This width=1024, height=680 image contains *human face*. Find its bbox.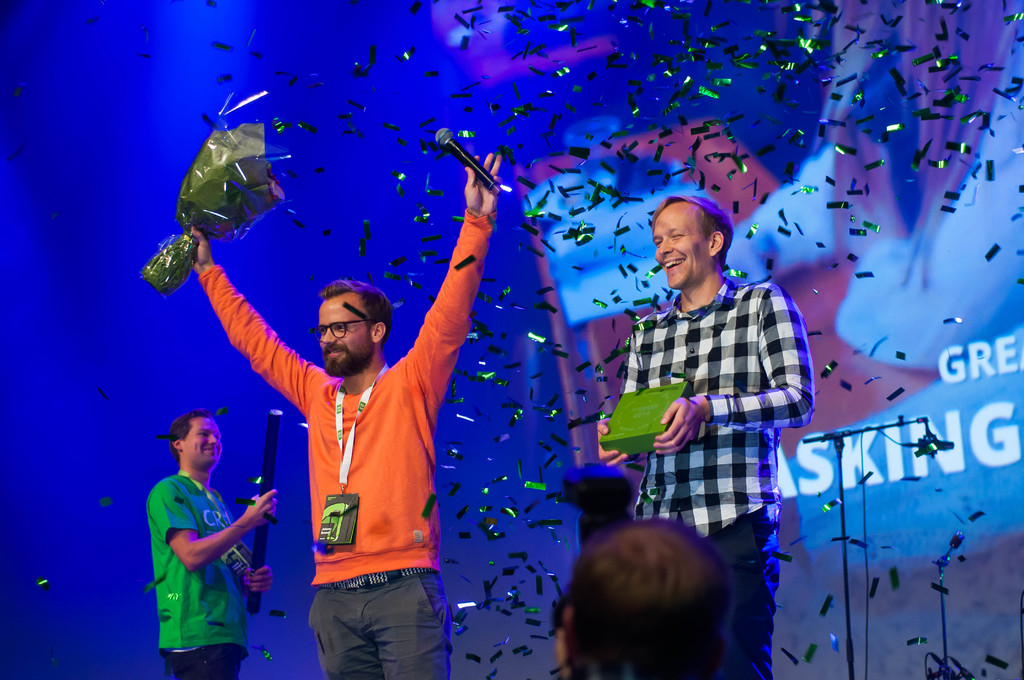
[x1=653, y1=206, x2=706, y2=289].
